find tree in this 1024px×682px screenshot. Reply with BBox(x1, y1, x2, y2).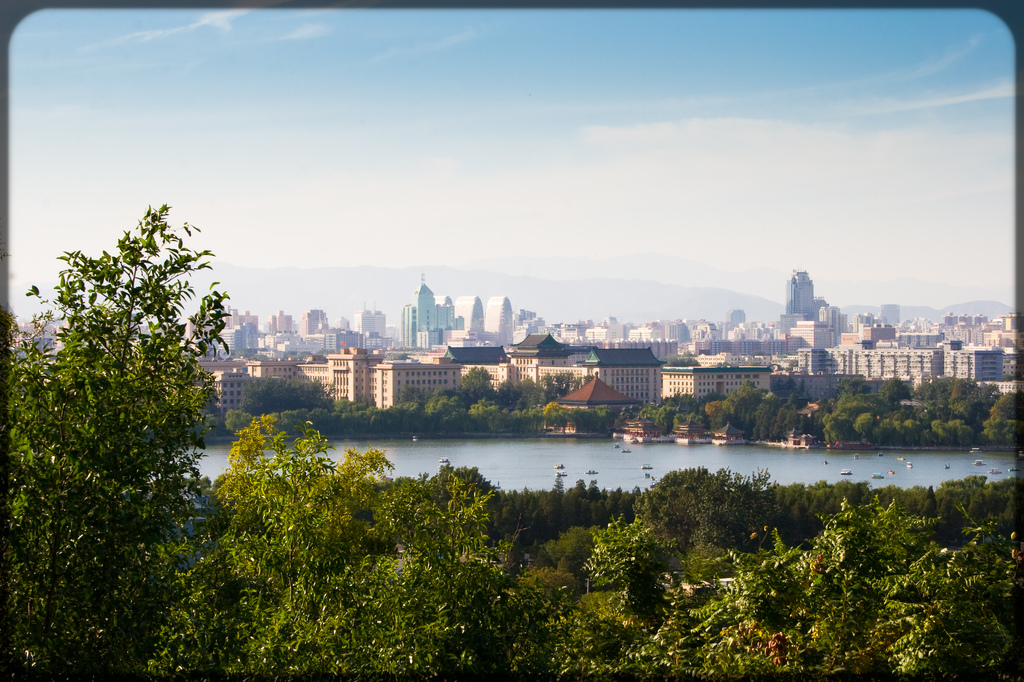
BBox(200, 371, 324, 417).
